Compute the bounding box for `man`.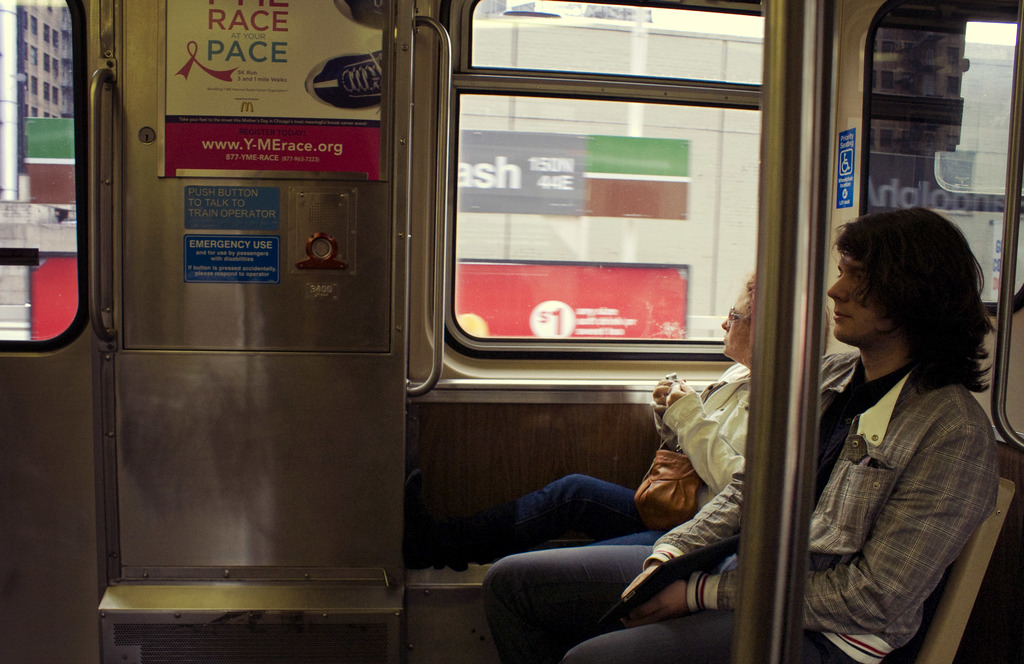
<box>482,206,996,663</box>.
